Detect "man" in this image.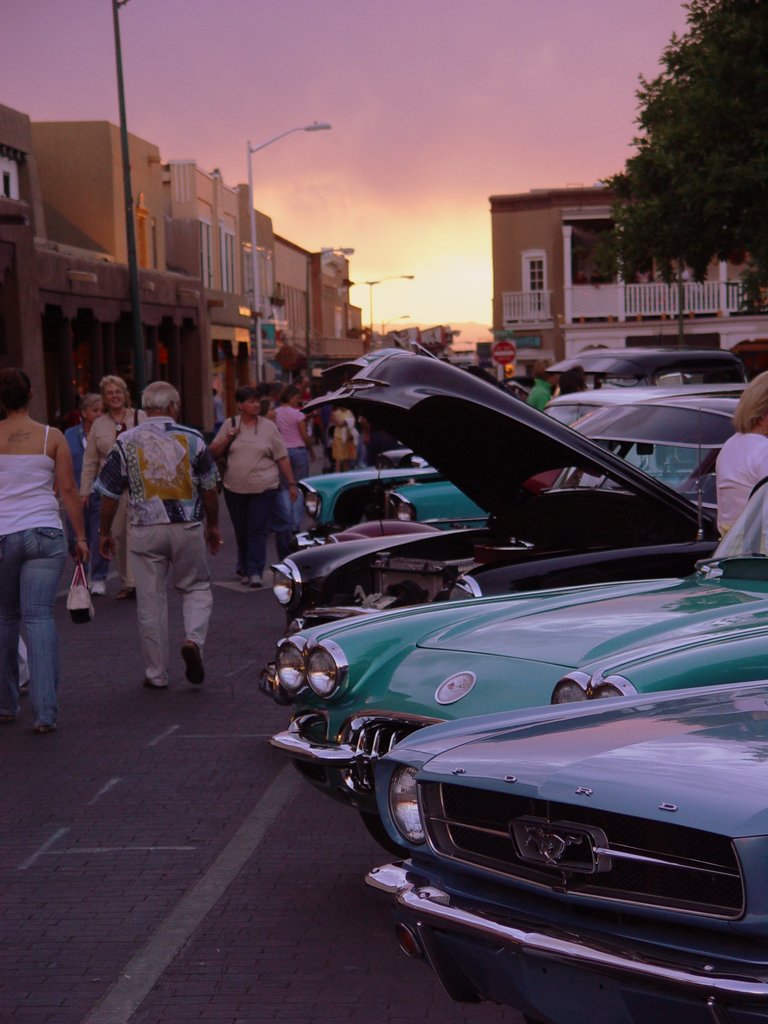
Detection: {"x1": 90, "y1": 381, "x2": 225, "y2": 691}.
